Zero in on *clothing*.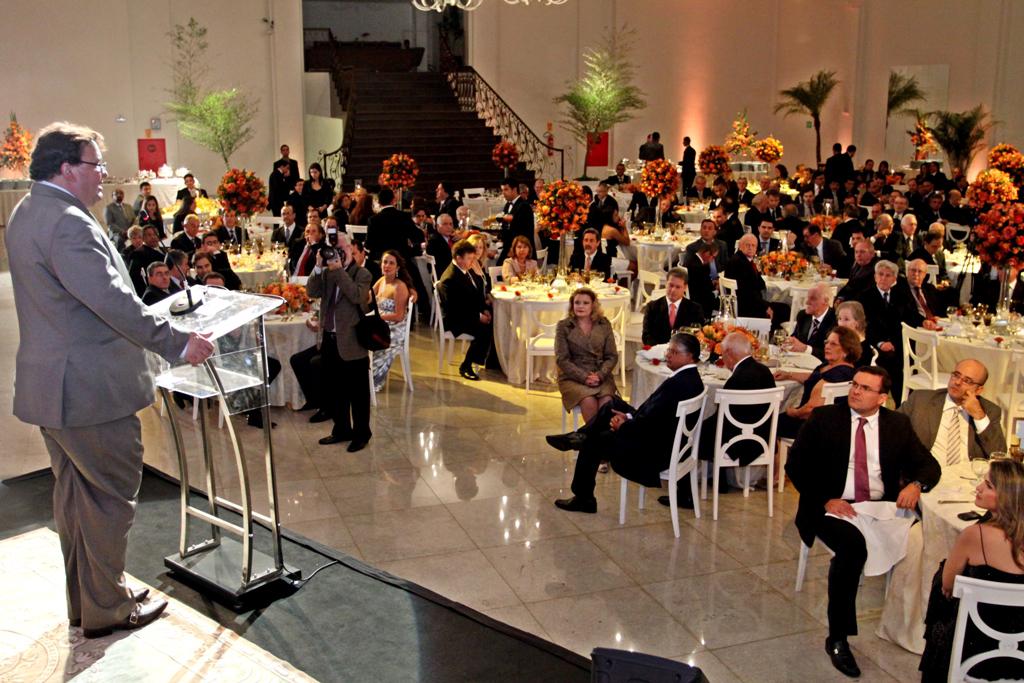
Zeroed in: detection(502, 199, 533, 256).
